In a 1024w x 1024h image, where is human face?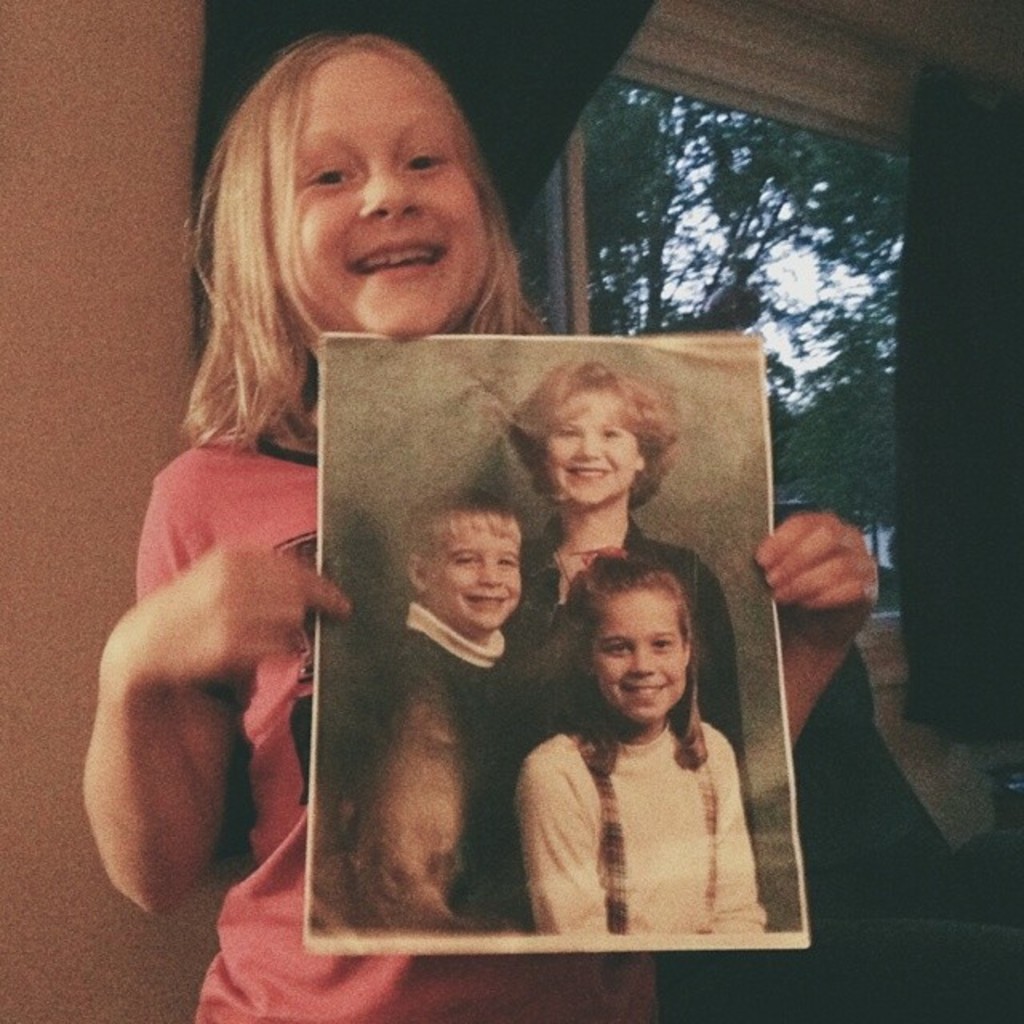
l=595, t=589, r=677, b=722.
